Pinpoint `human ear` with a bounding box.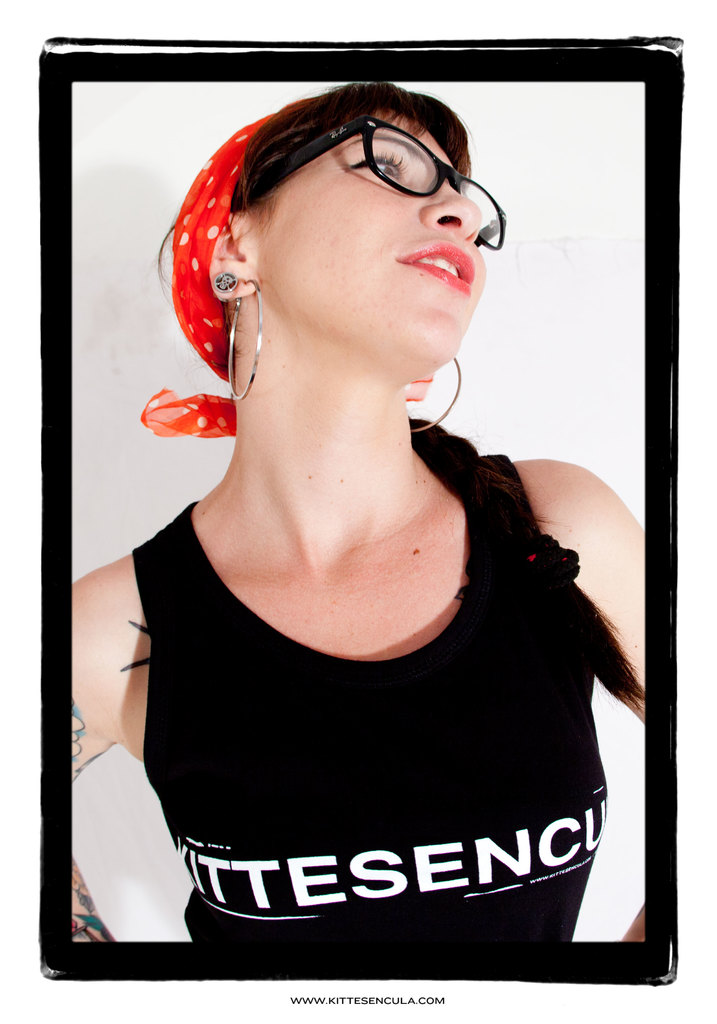
box=[211, 222, 257, 297].
